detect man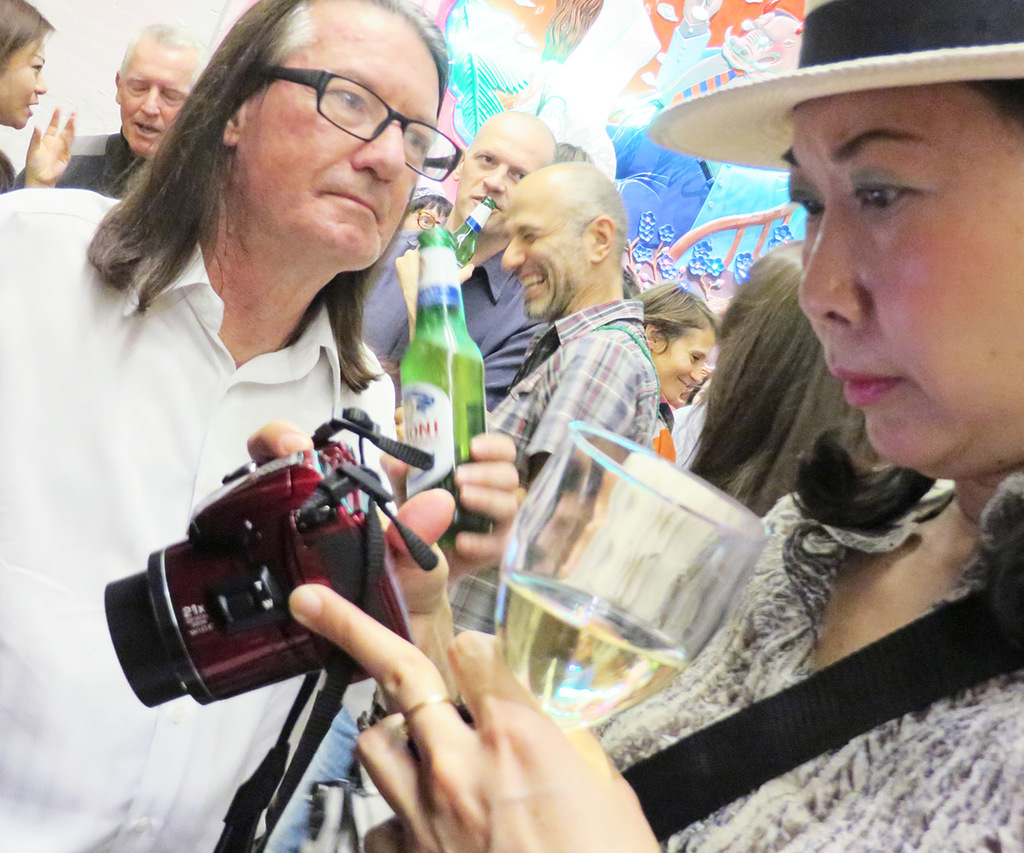
0,0,522,849
